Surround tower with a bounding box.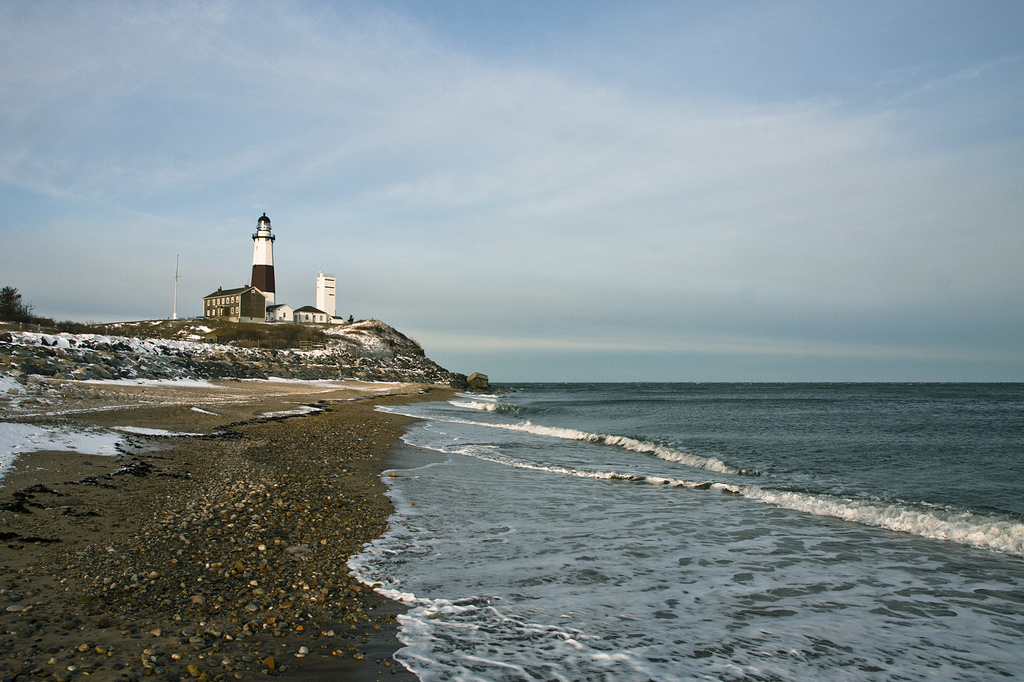
pyautogui.locateOnScreen(205, 198, 293, 326).
